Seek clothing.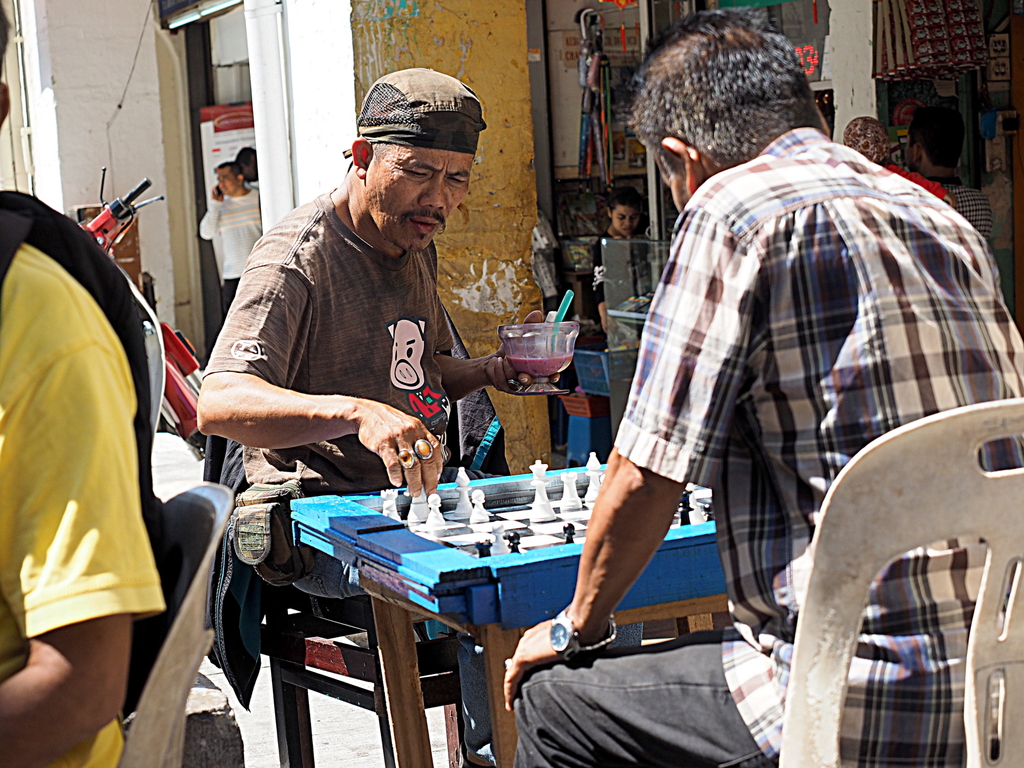
locate(520, 121, 1023, 767).
